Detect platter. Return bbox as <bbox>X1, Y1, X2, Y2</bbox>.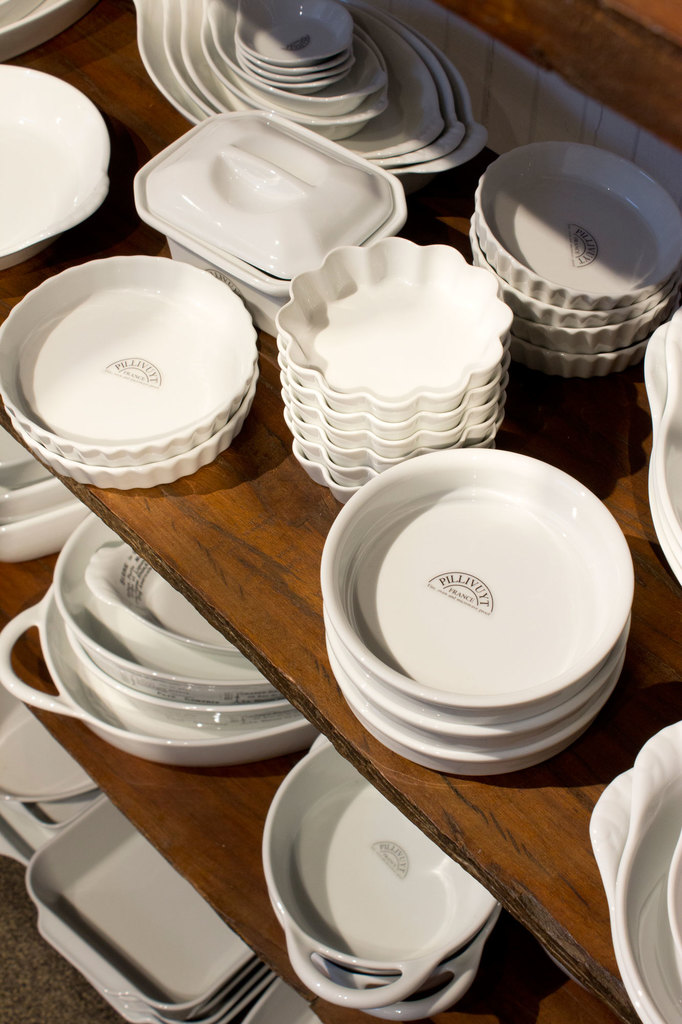
<bbox>507, 326, 664, 354</bbox>.
